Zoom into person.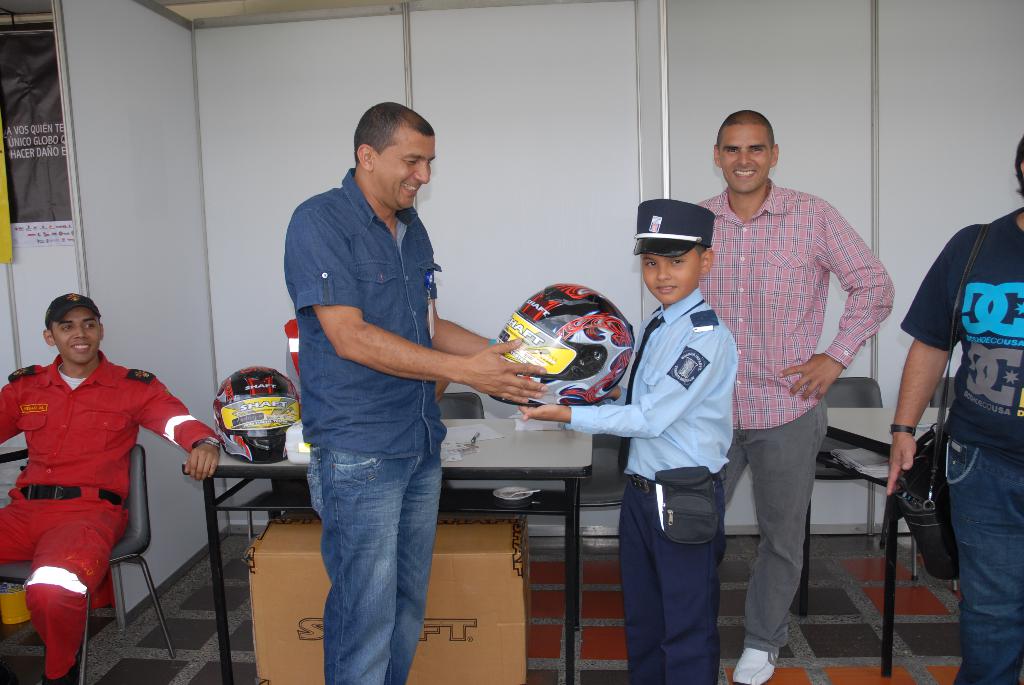
Zoom target: bbox=(0, 293, 223, 684).
